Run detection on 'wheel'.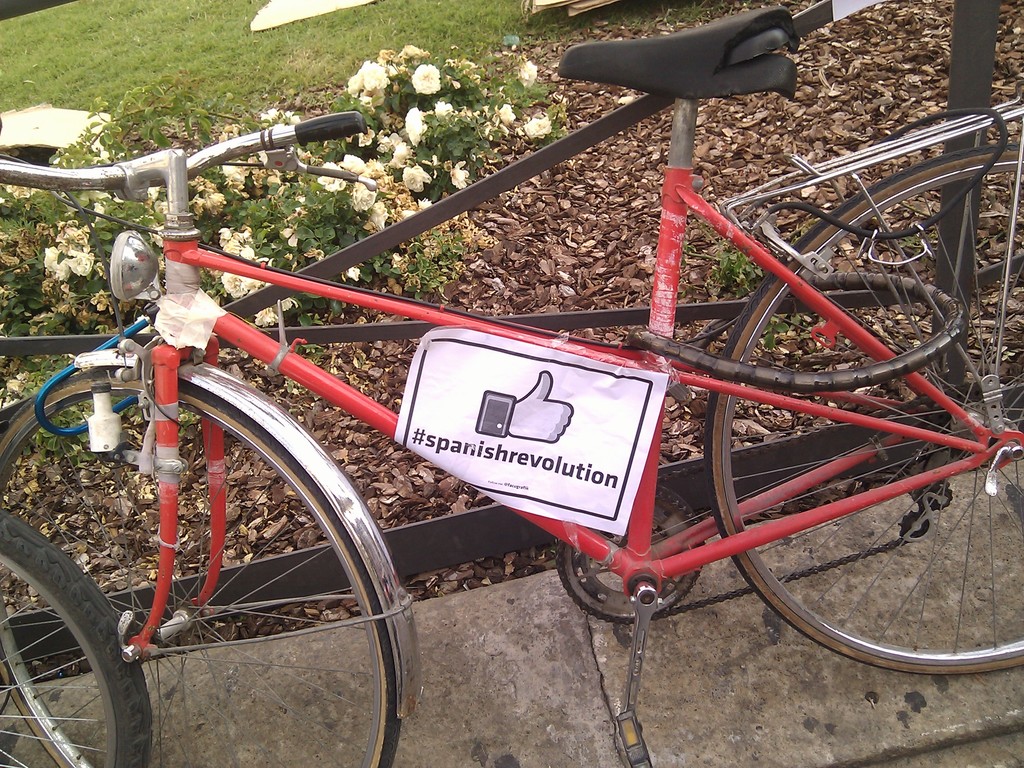
Result: 707/140/1023/678.
